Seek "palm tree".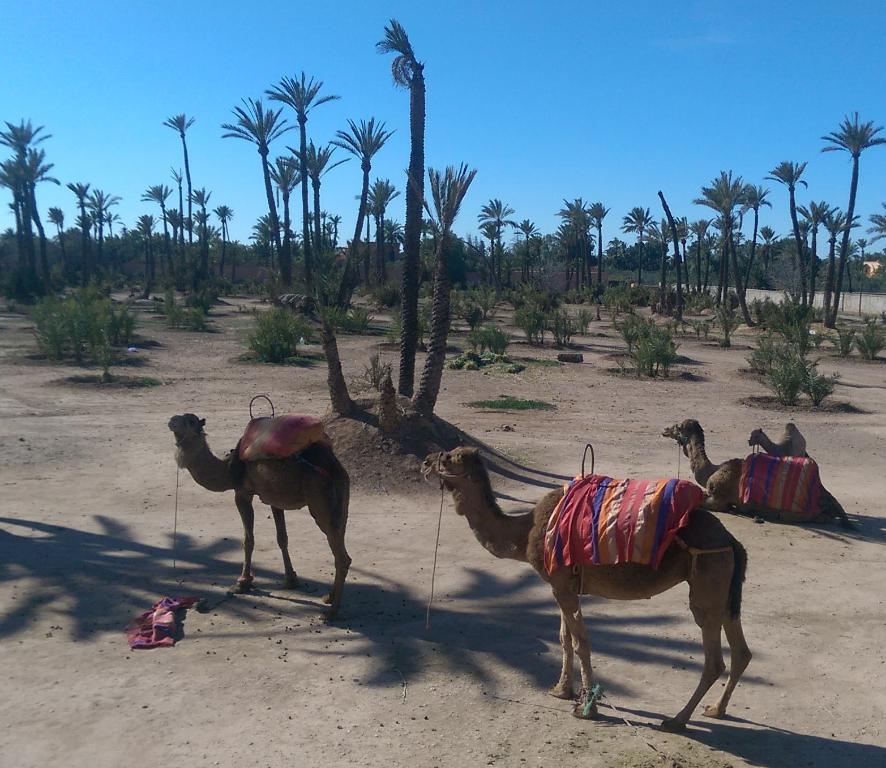
bbox(68, 171, 123, 293).
